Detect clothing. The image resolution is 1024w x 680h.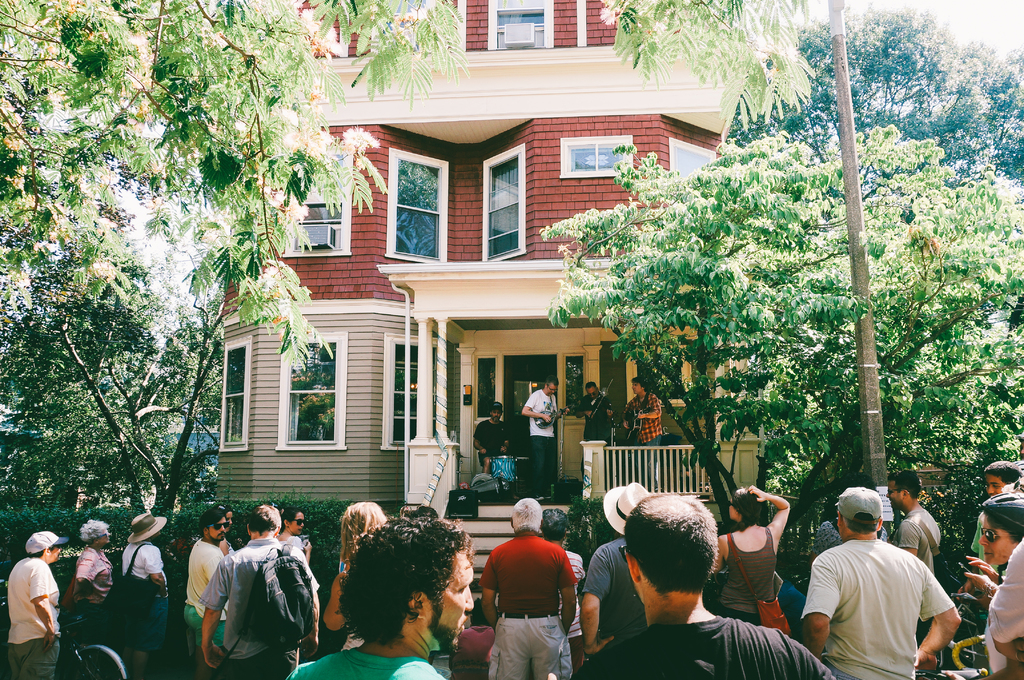
bbox=(568, 616, 837, 679).
